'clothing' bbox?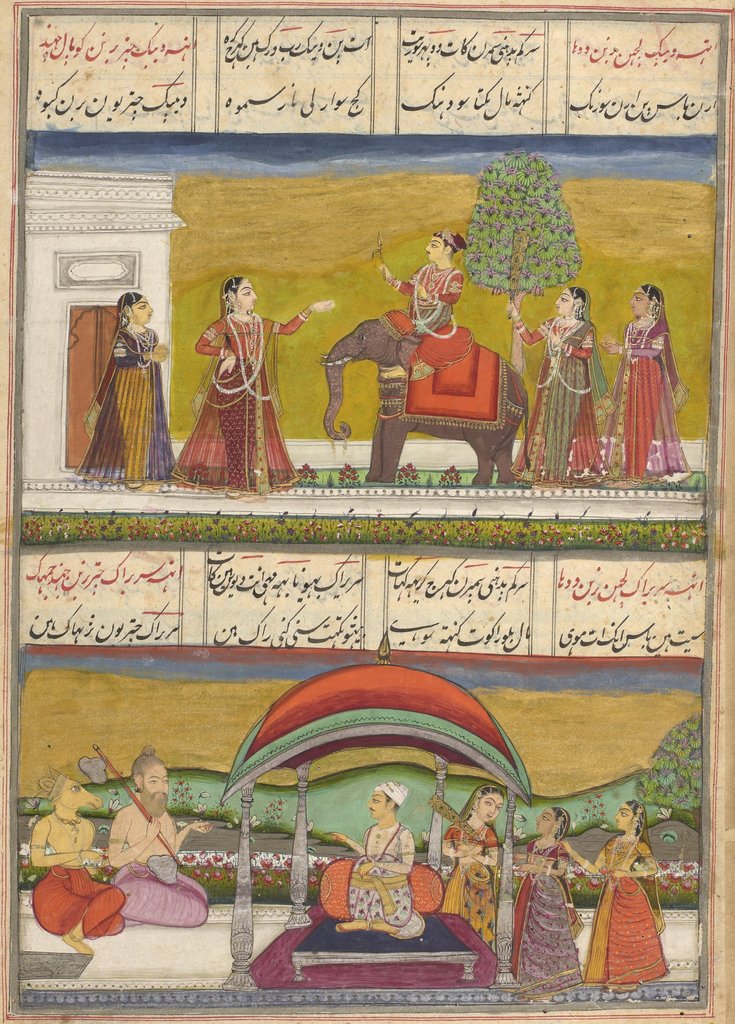
<bbox>344, 822, 413, 925</bbox>
